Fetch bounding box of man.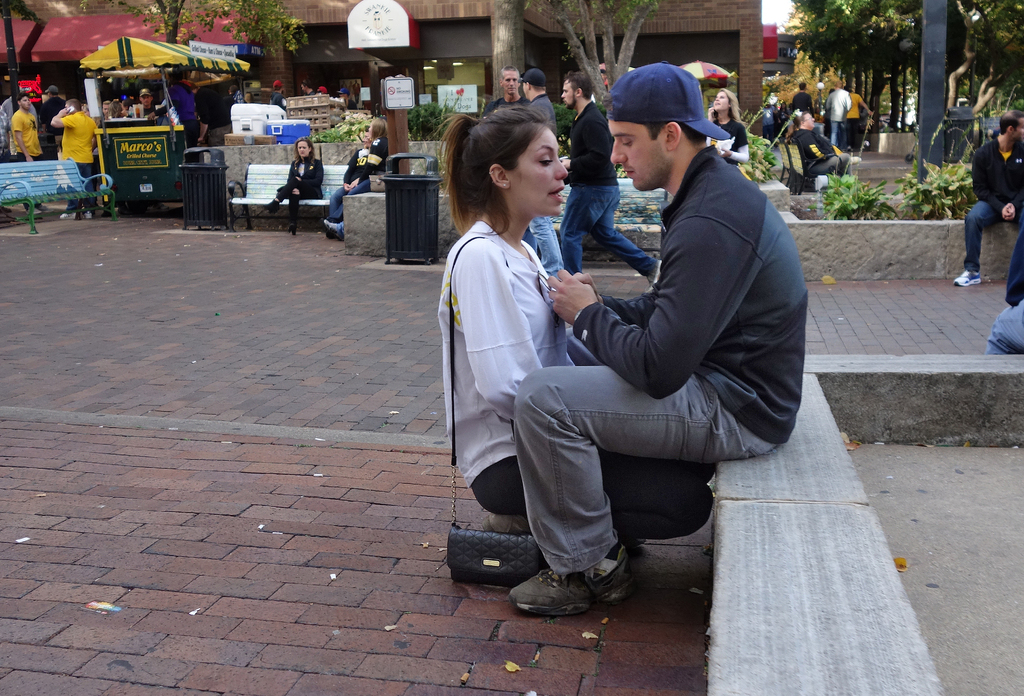
Bbox: [51, 99, 98, 220].
